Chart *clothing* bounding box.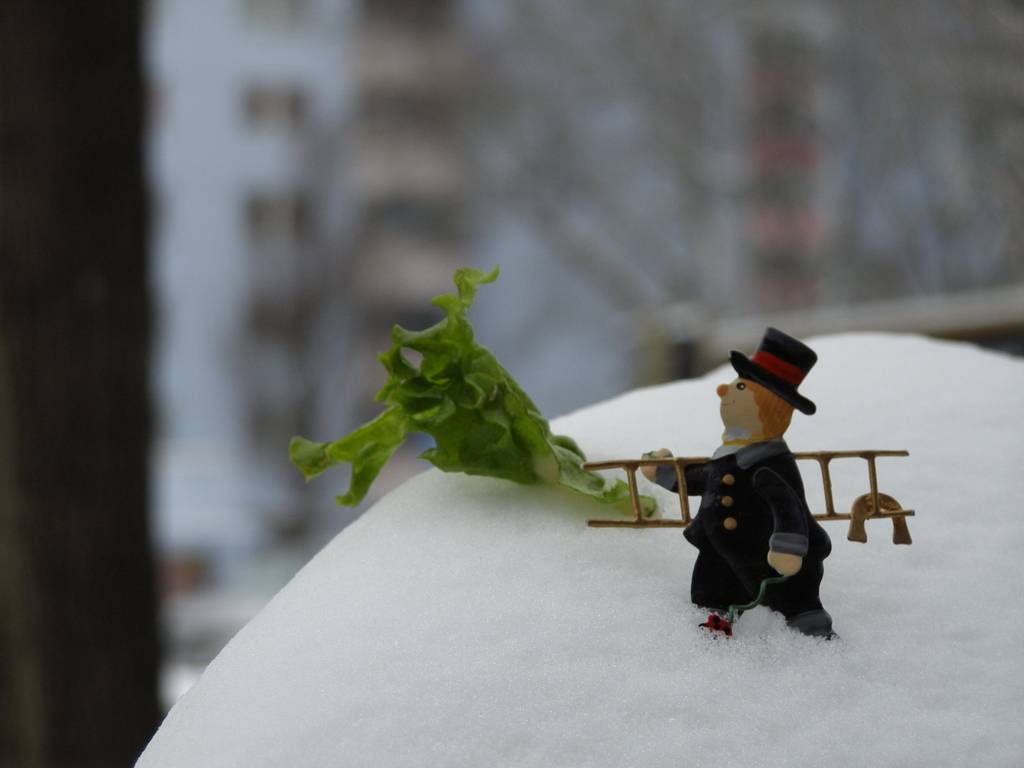
Charted: Rect(659, 434, 834, 627).
